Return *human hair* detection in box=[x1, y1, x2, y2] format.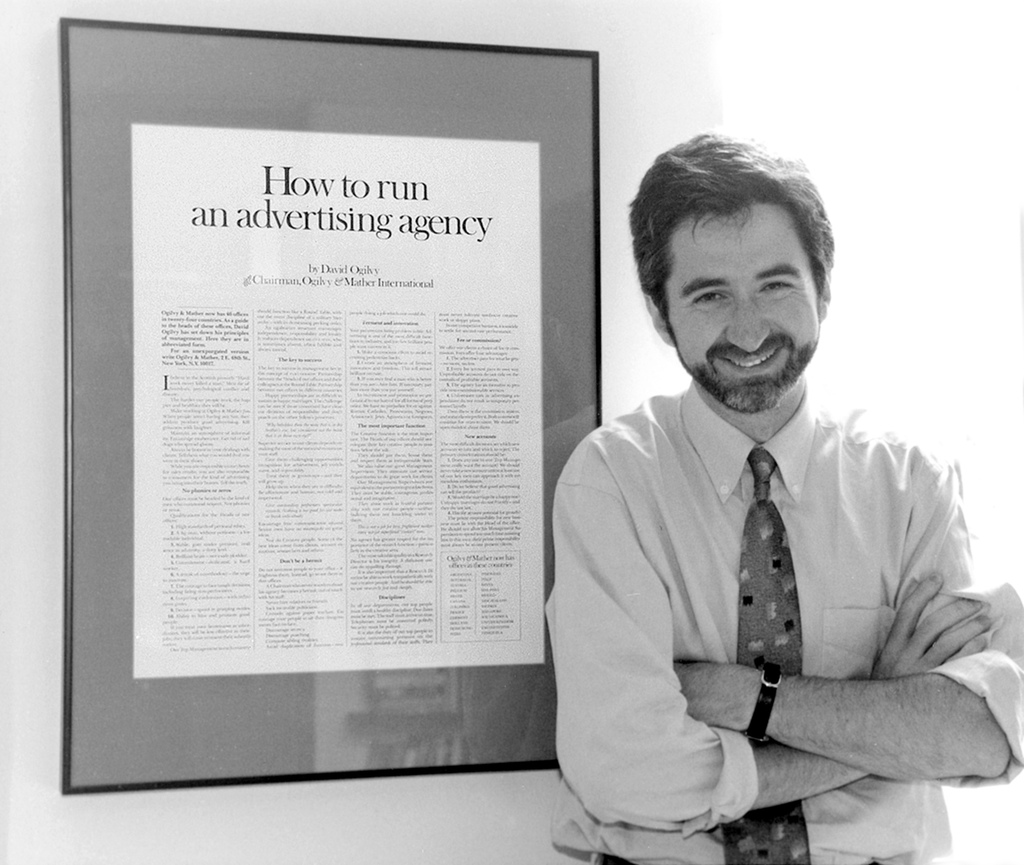
box=[644, 140, 840, 348].
